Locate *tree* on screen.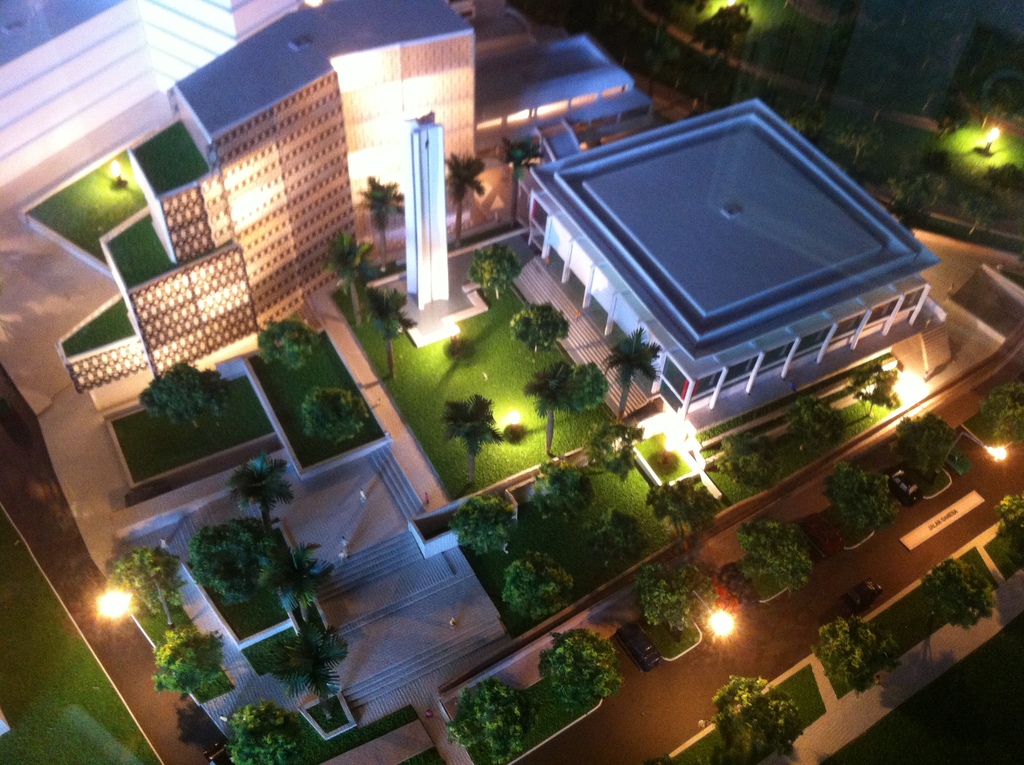
On screen at box=[202, 364, 227, 426].
